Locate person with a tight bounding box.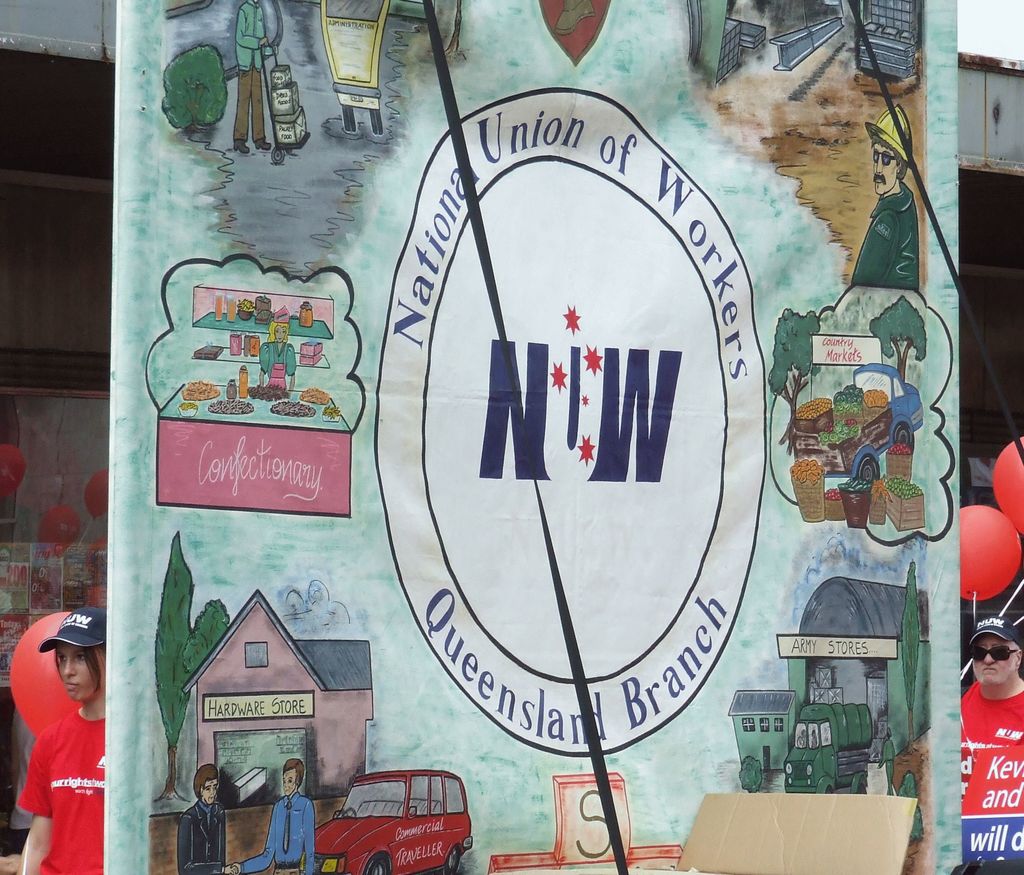
region(5, 601, 118, 853).
